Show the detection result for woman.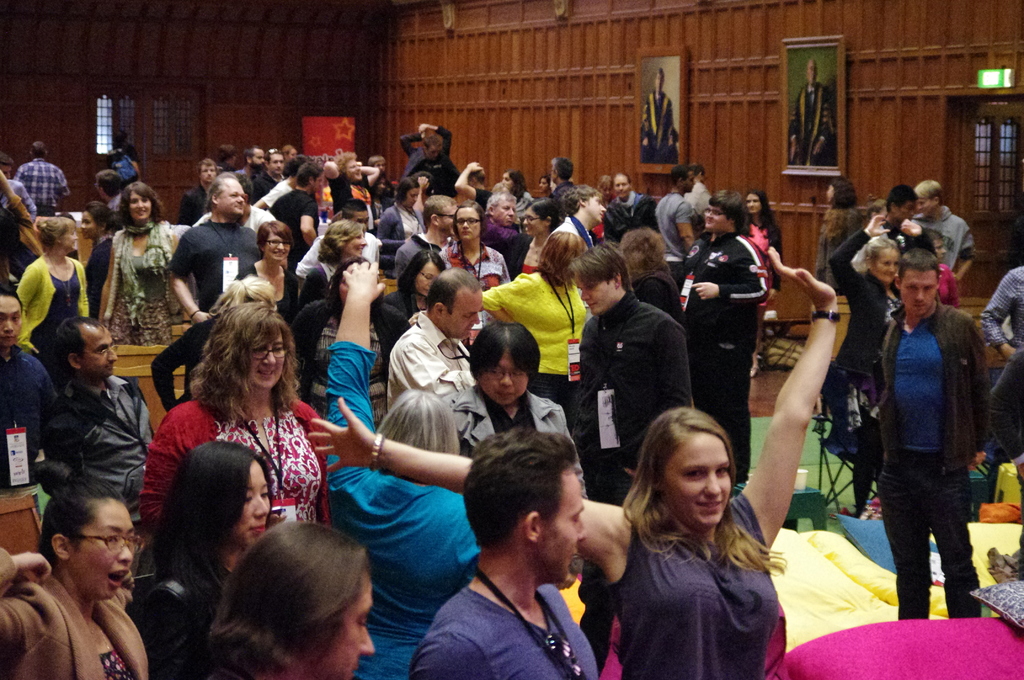
[left=374, top=173, right=424, bottom=279].
